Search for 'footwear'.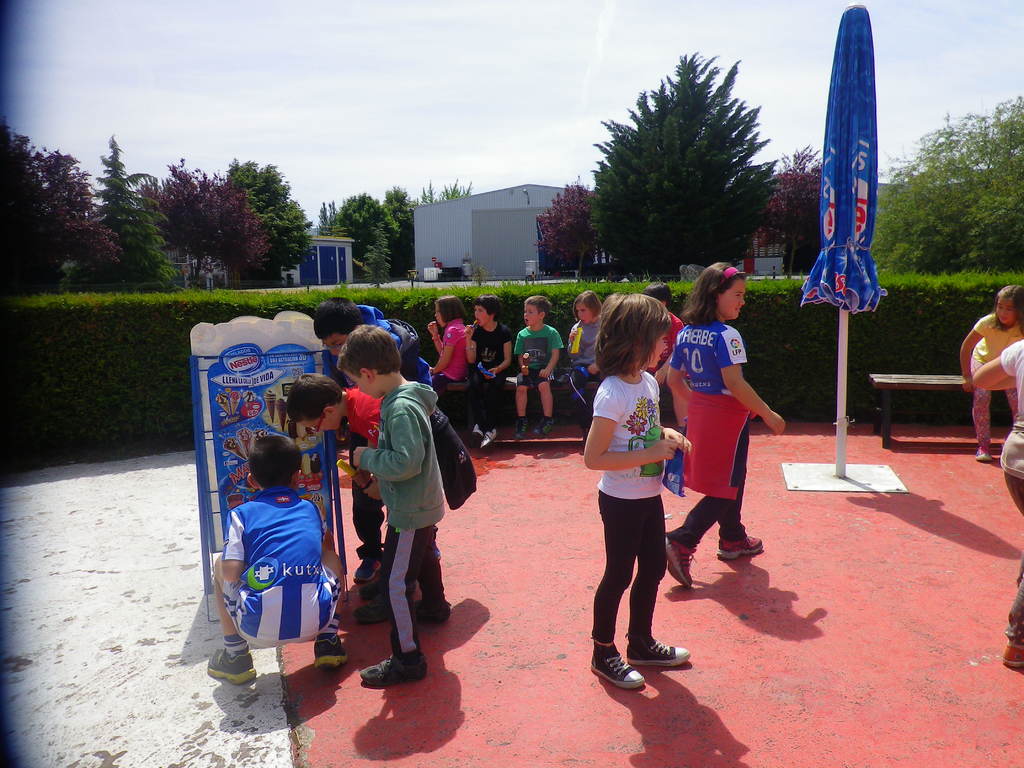
Found at BBox(536, 419, 552, 437).
